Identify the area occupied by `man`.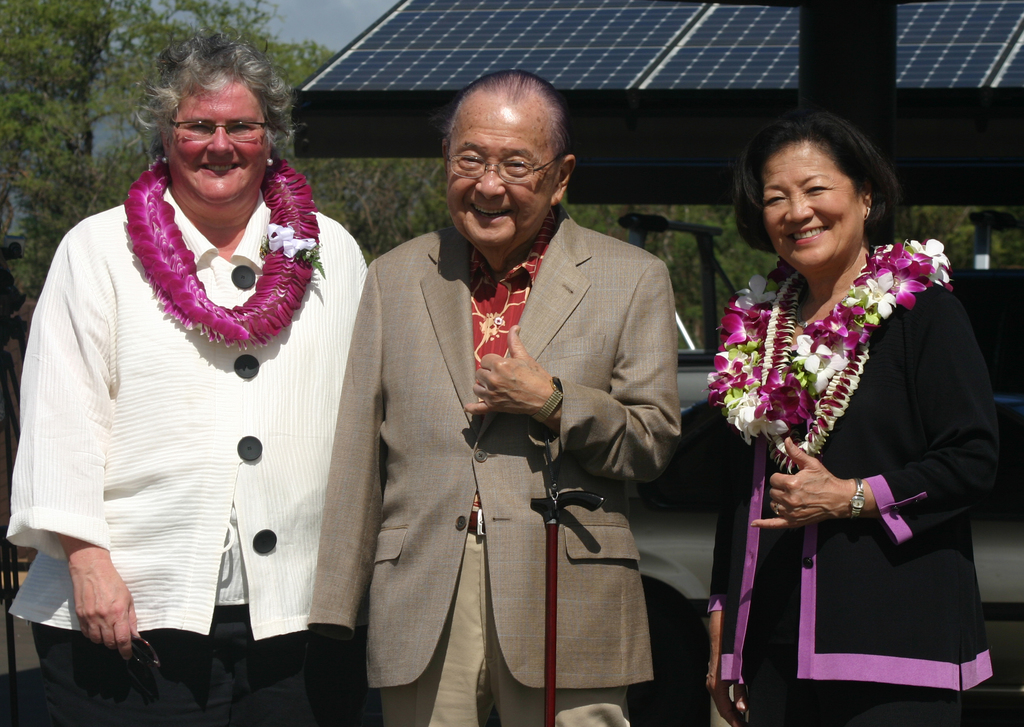
Area: bbox=(354, 89, 682, 702).
